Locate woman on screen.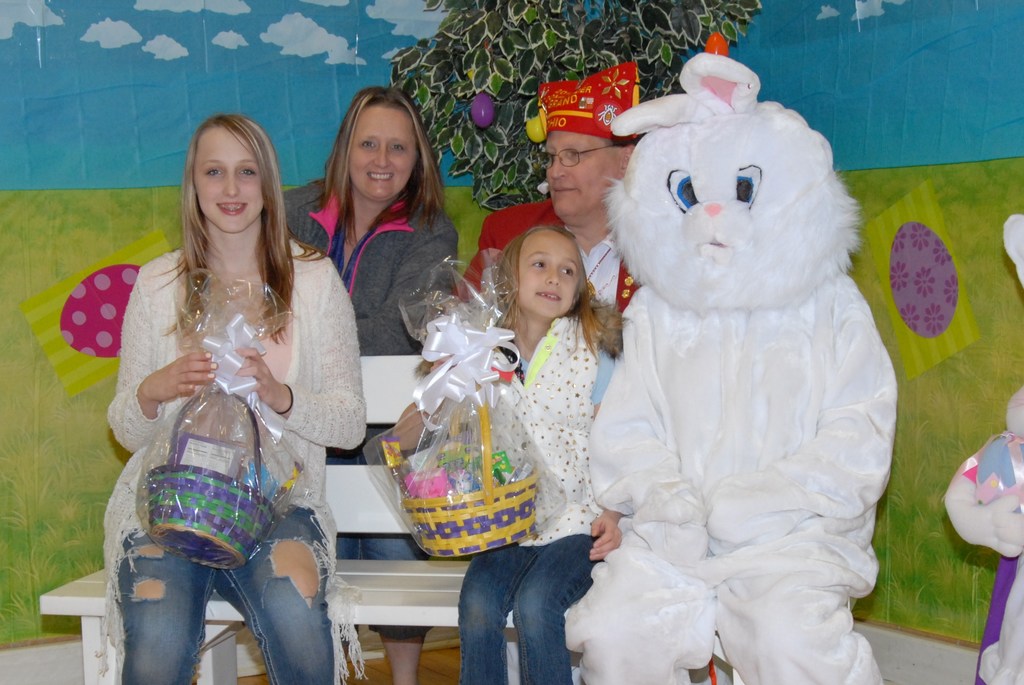
On screen at (left=90, top=113, right=372, bottom=684).
